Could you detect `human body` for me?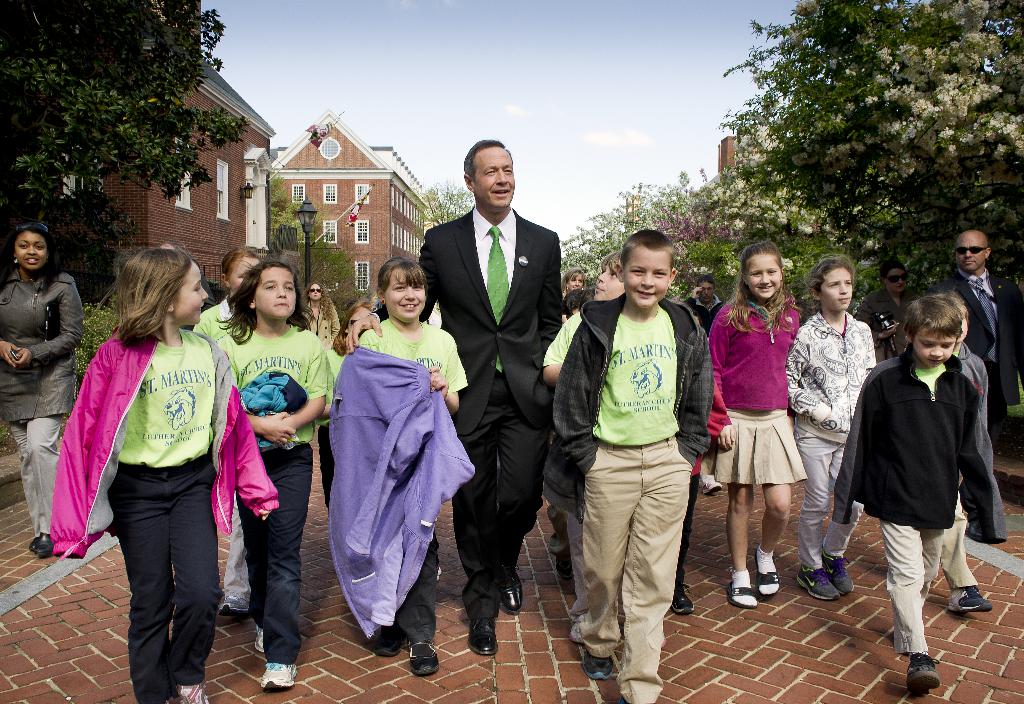
Detection result: box(219, 254, 332, 699).
